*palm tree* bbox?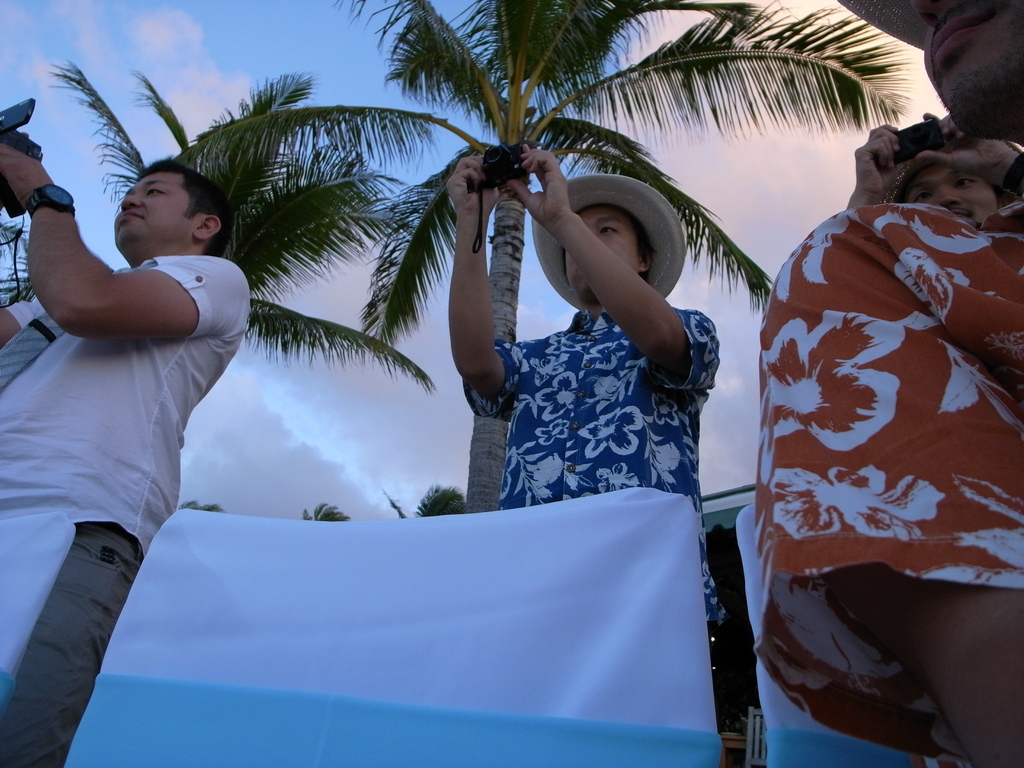
x1=328, y1=0, x2=927, y2=518
